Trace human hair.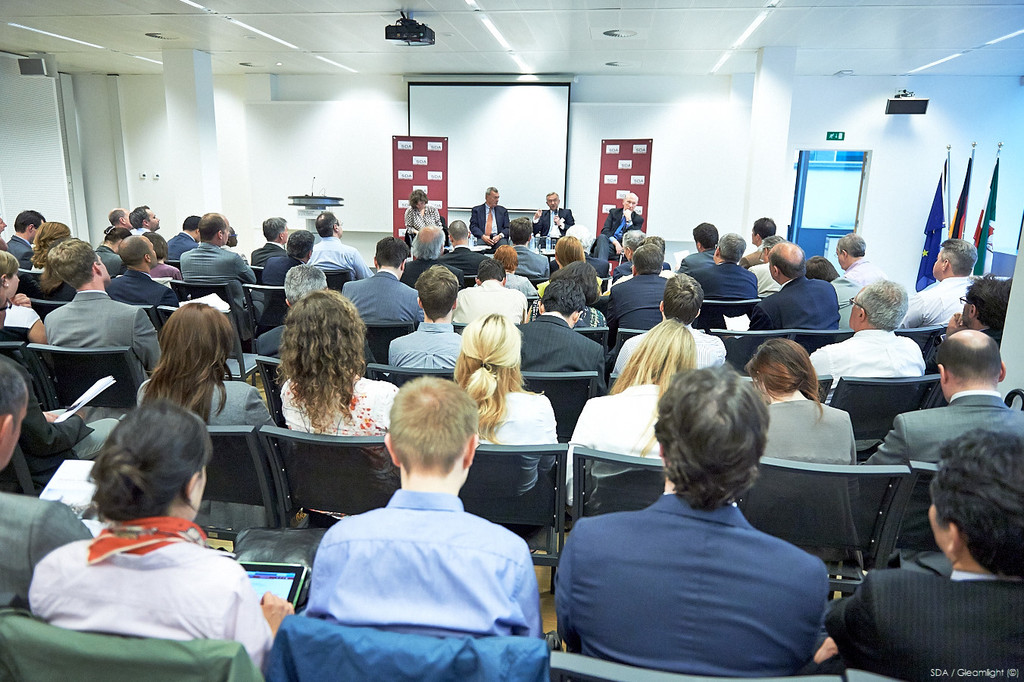
Traced to 145:228:165:260.
